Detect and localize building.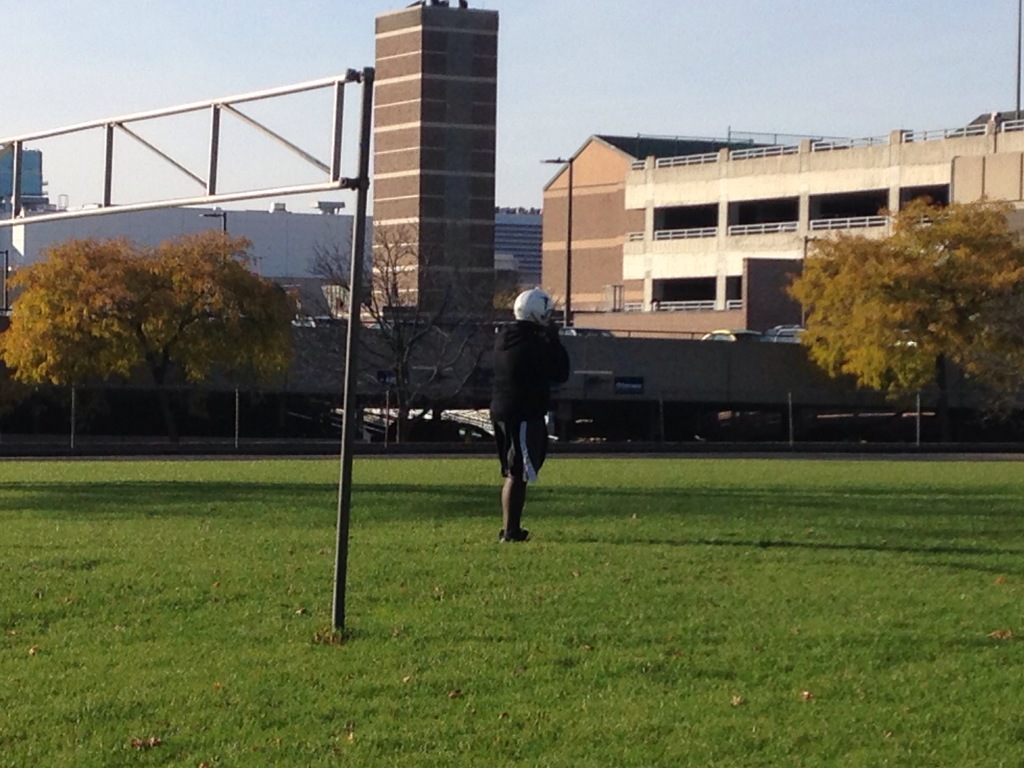
Localized at bbox=(494, 209, 541, 294).
